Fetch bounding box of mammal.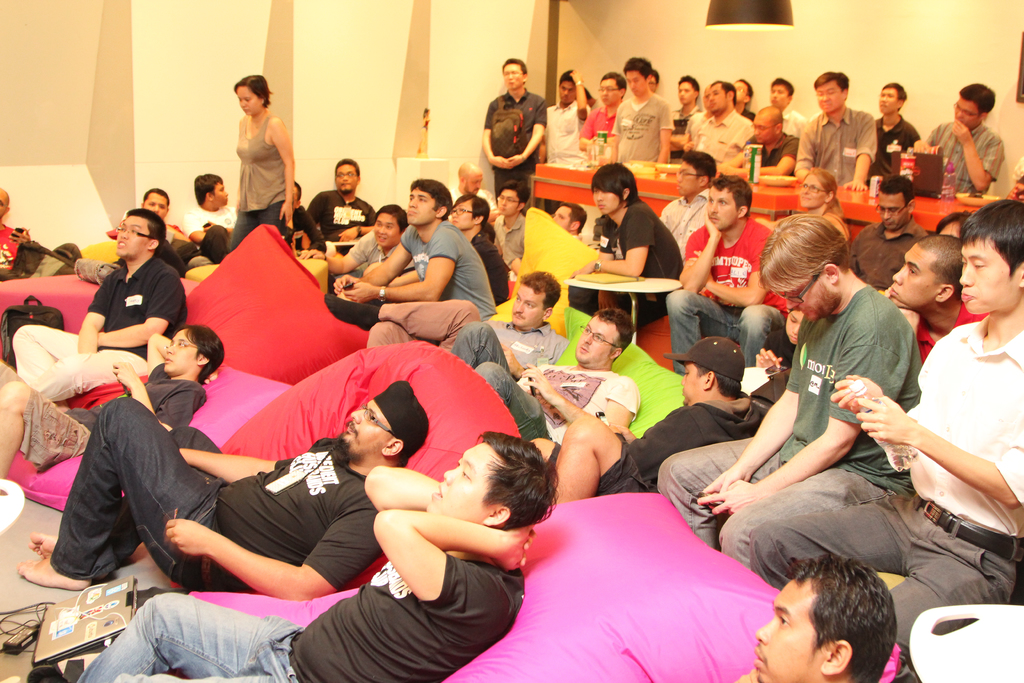
Bbox: rect(449, 189, 511, 308).
